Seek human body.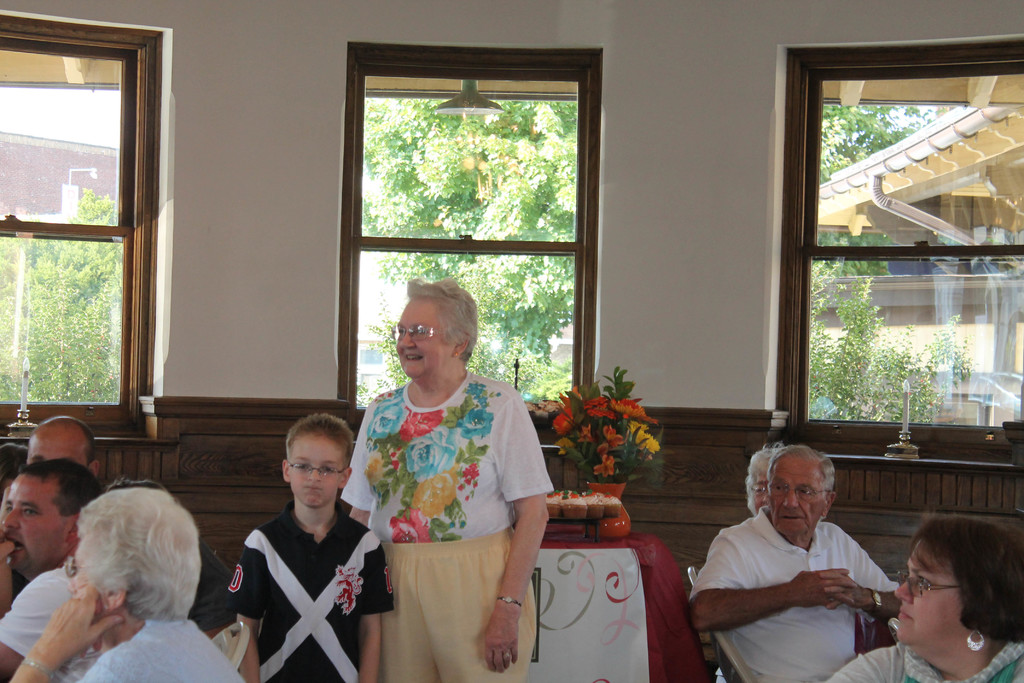
Rect(12, 490, 255, 682).
